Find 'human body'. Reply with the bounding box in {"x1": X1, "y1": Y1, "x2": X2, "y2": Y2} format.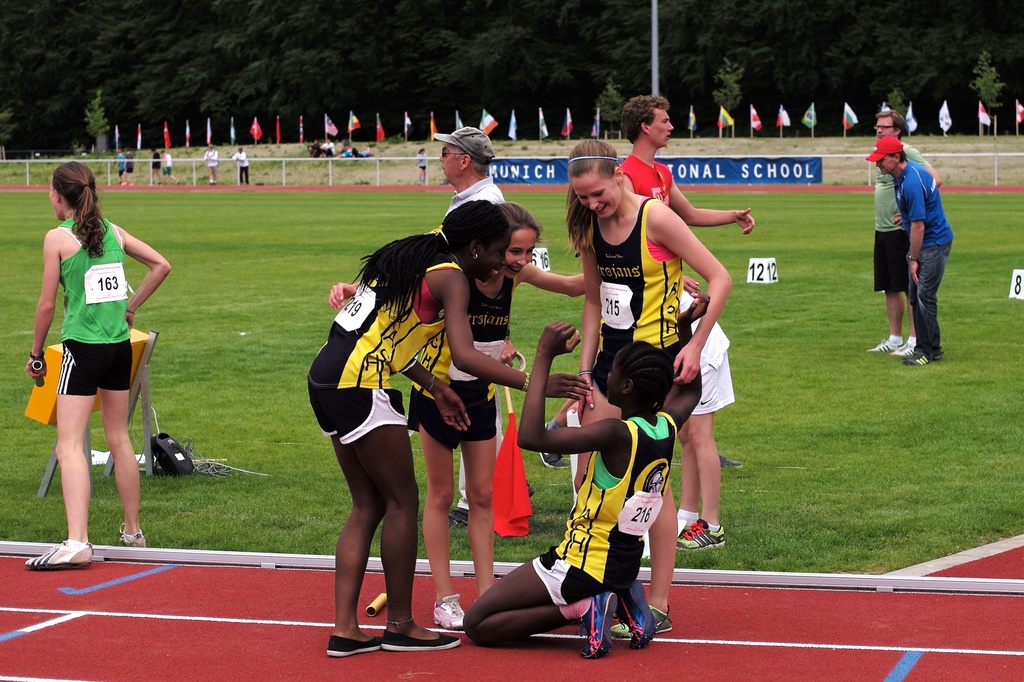
{"x1": 122, "y1": 154, "x2": 136, "y2": 184}.
